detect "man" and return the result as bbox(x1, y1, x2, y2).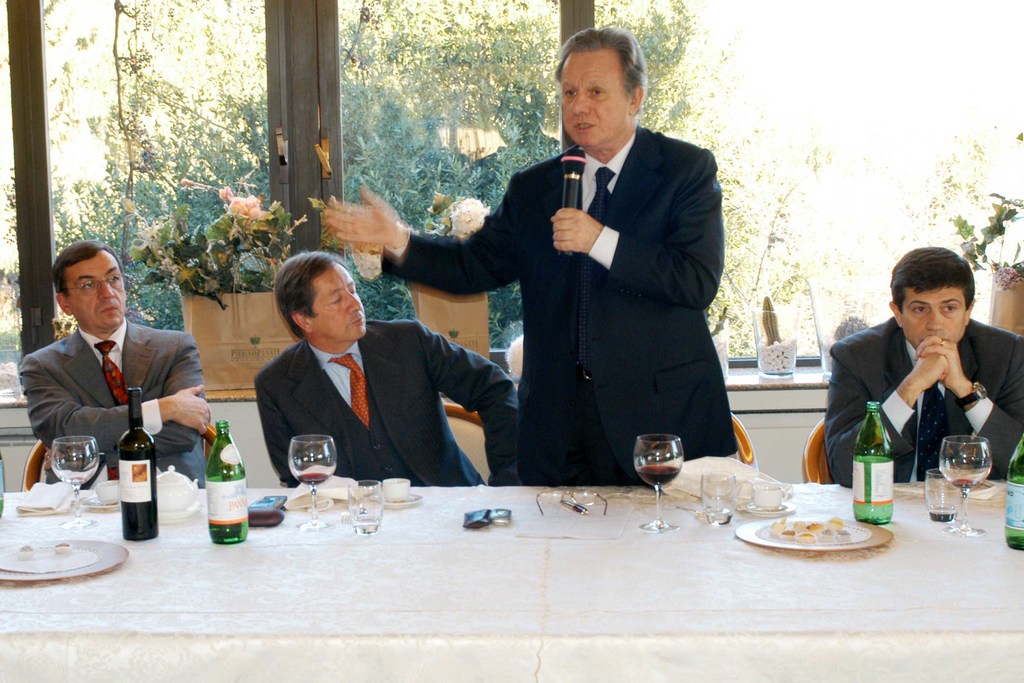
bbox(389, 56, 745, 493).
